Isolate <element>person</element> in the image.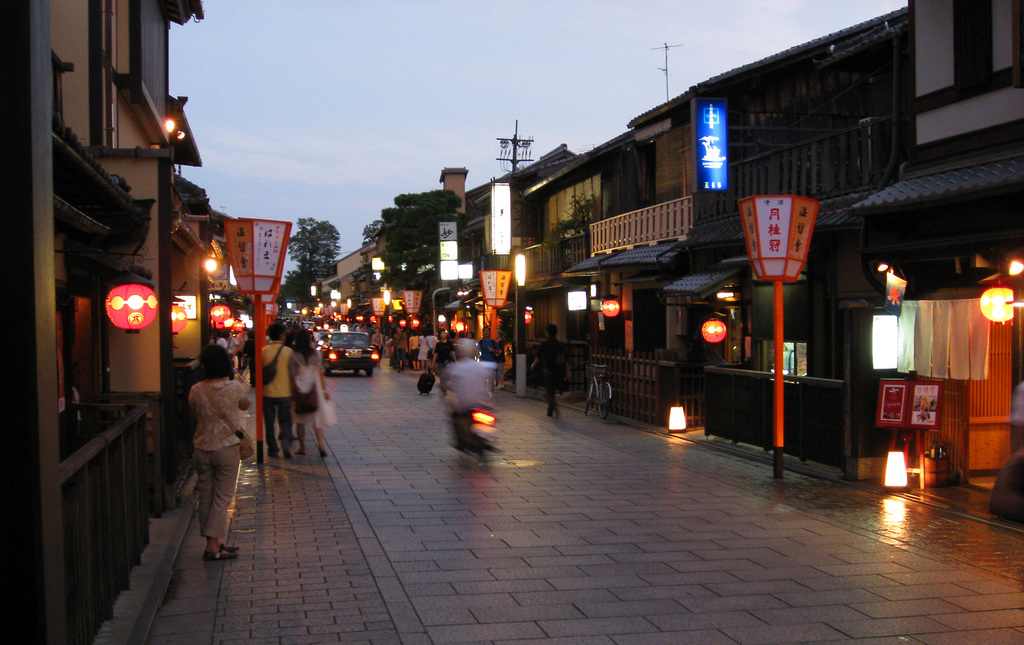
Isolated region: left=298, top=326, right=333, bottom=461.
